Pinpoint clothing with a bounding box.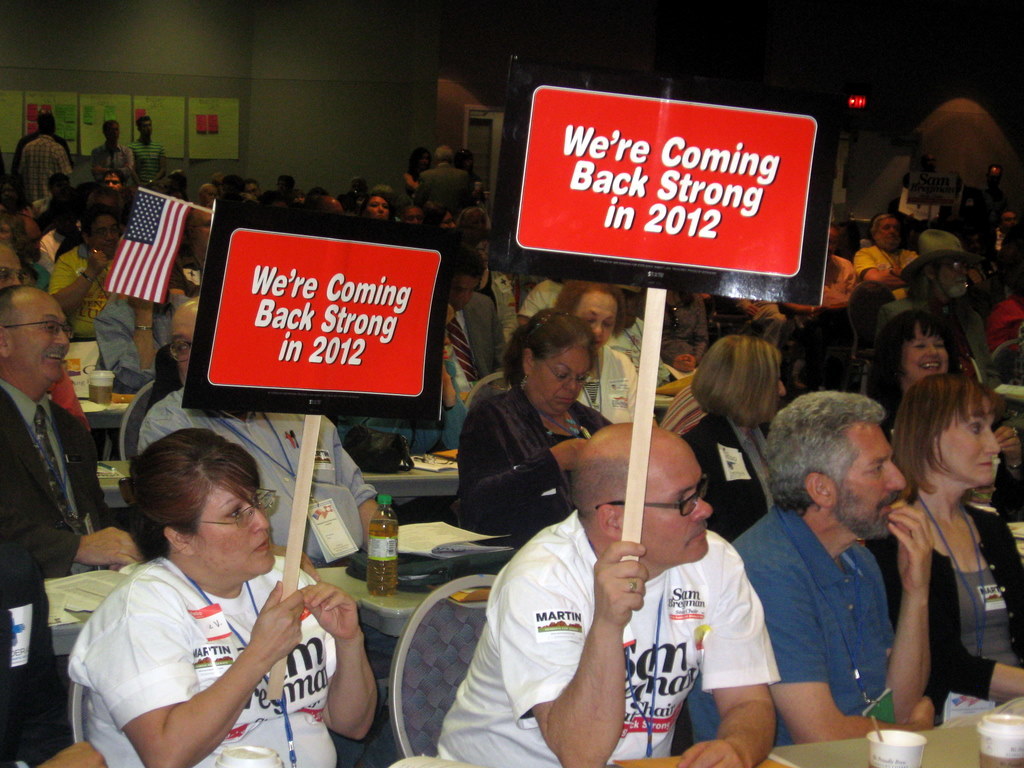
select_region(87, 294, 183, 376).
